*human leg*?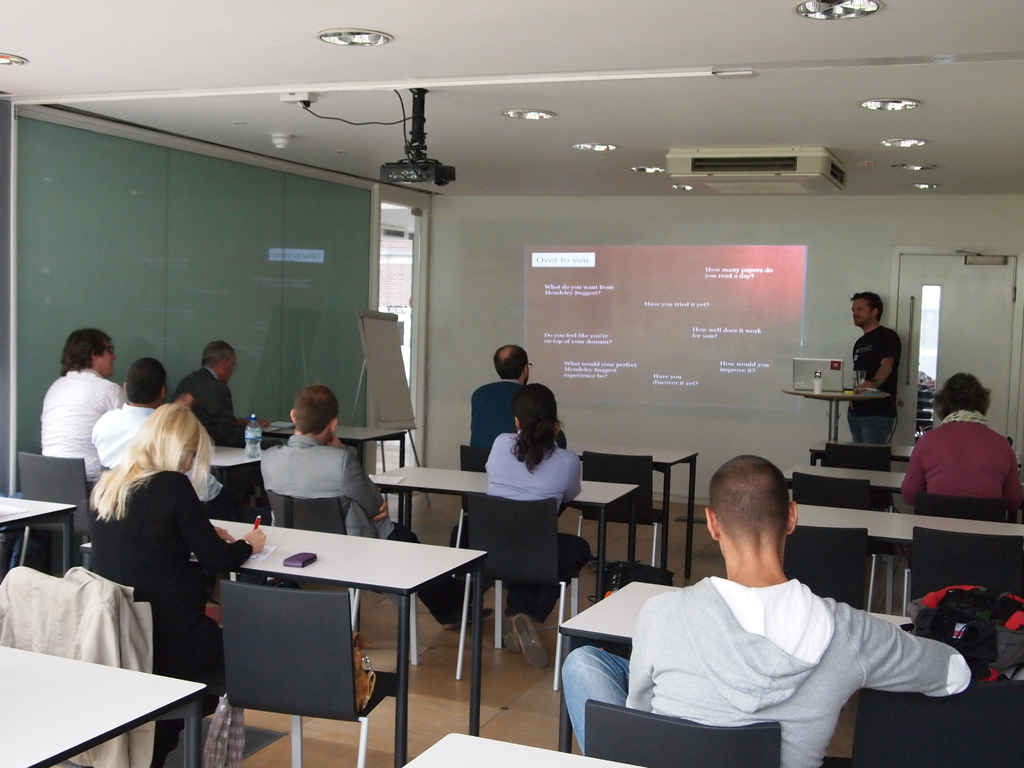
(856,415,898,450)
